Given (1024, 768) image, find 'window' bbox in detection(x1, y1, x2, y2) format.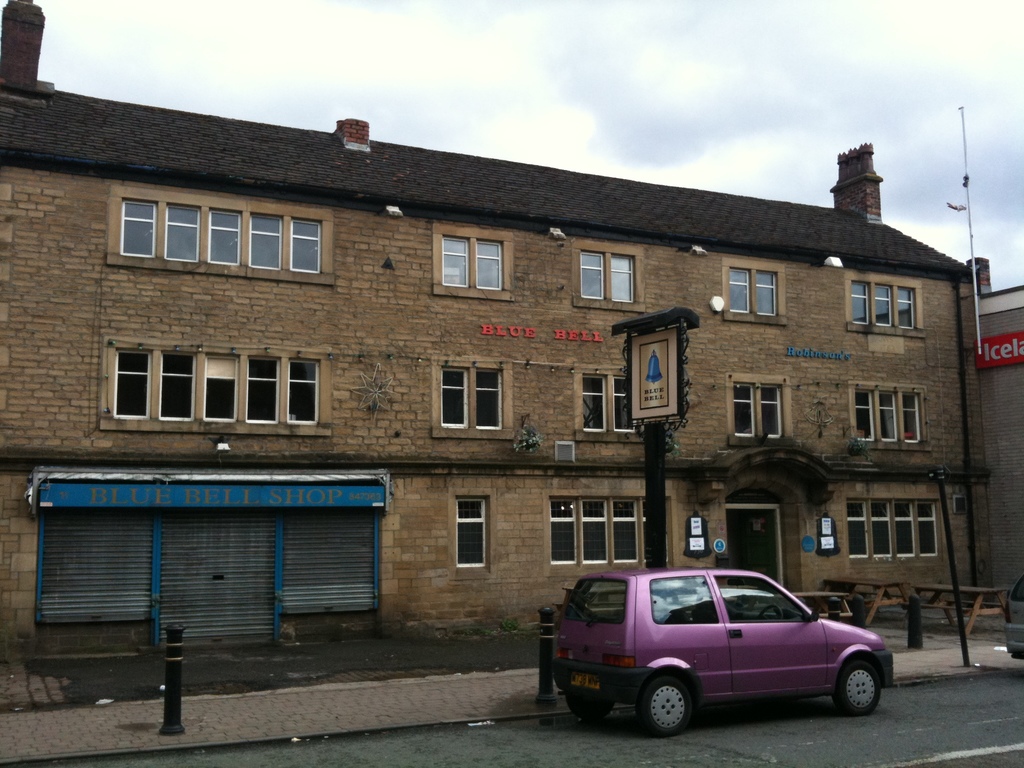
detection(735, 378, 779, 438).
